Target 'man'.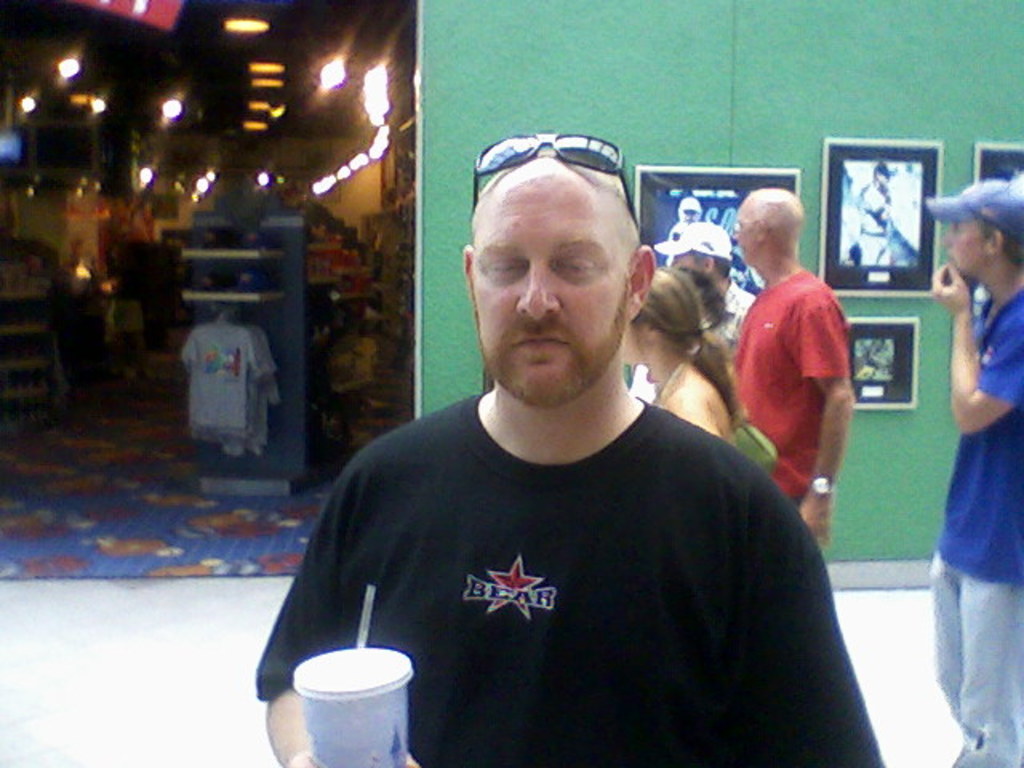
Target region: 918 190 1022 766.
